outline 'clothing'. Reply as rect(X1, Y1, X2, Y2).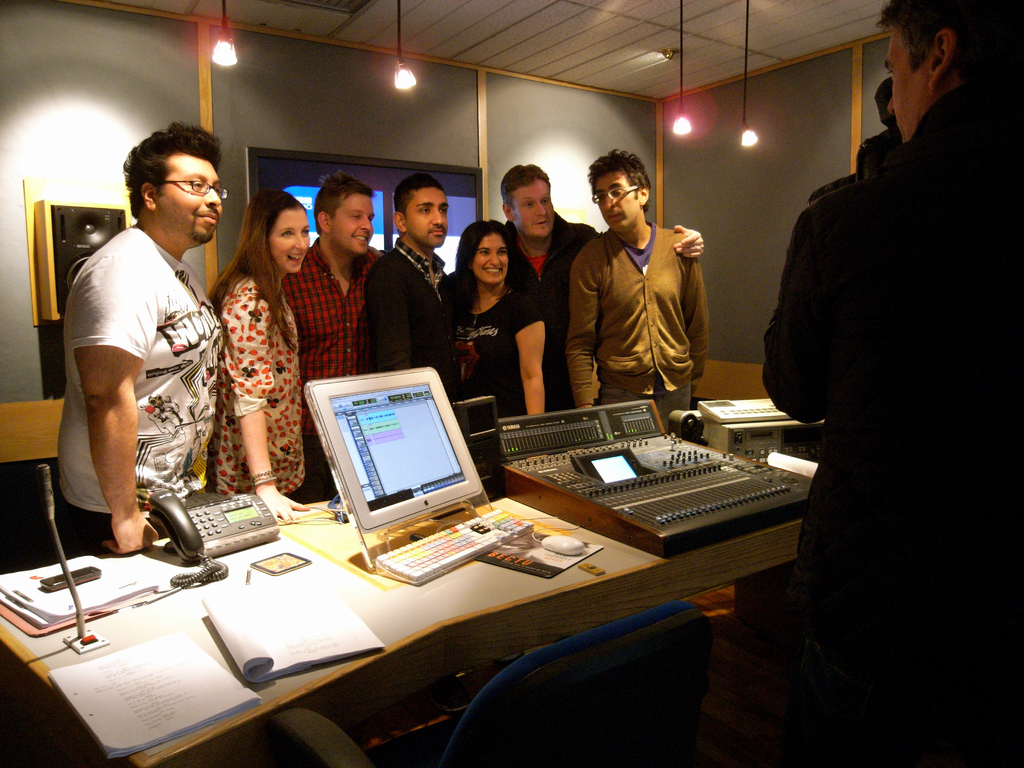
rect(218, 264, 305, 497).
